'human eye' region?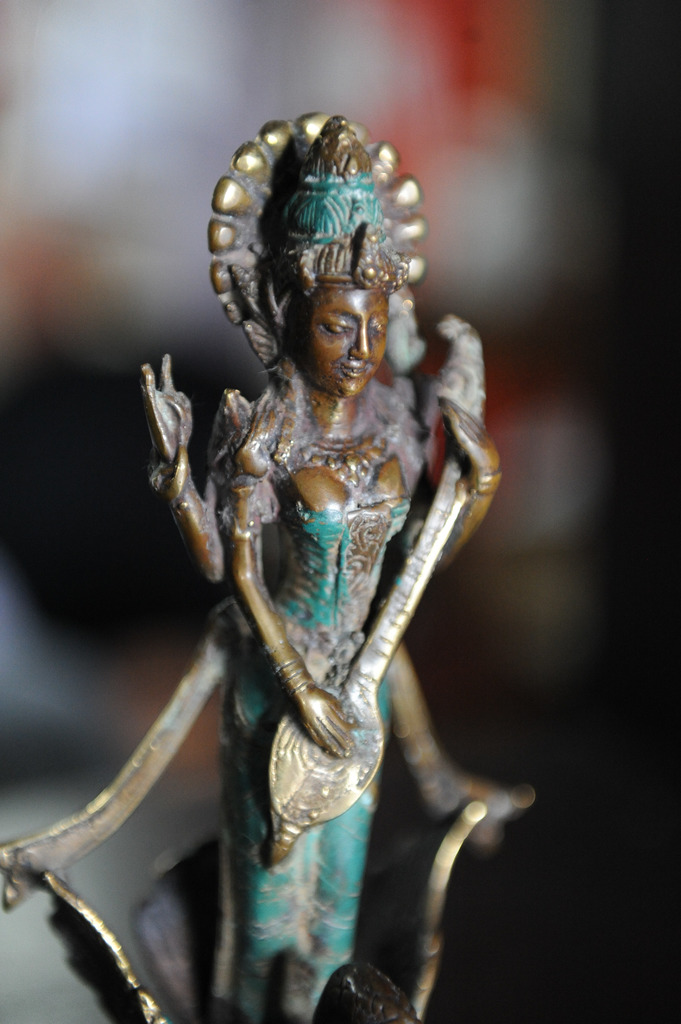
323 318 355 335
